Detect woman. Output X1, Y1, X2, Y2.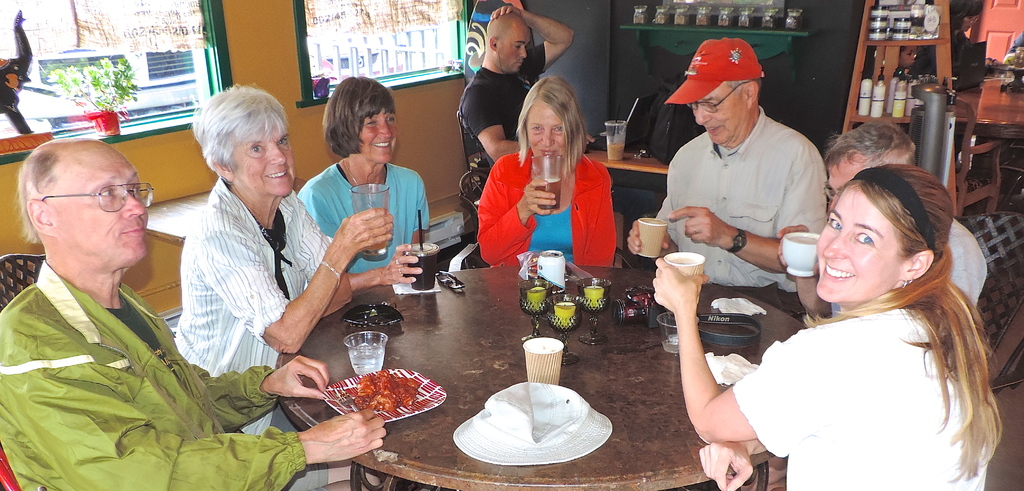
725, 141, 1010, 485.
